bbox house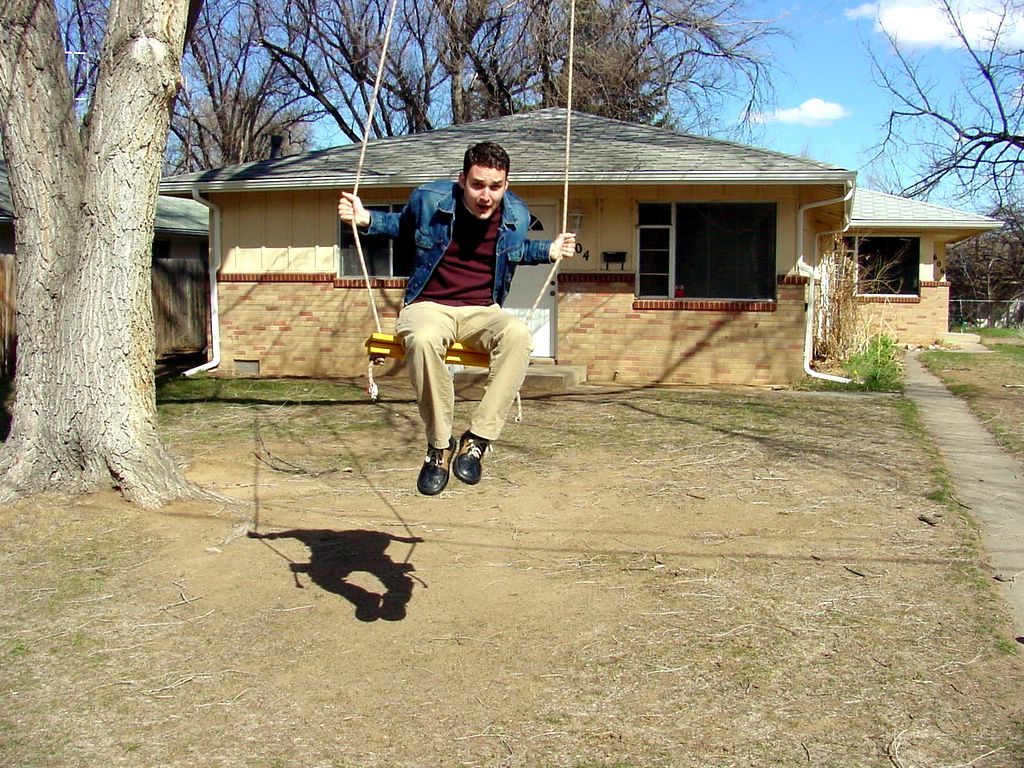
165 107 848 362
